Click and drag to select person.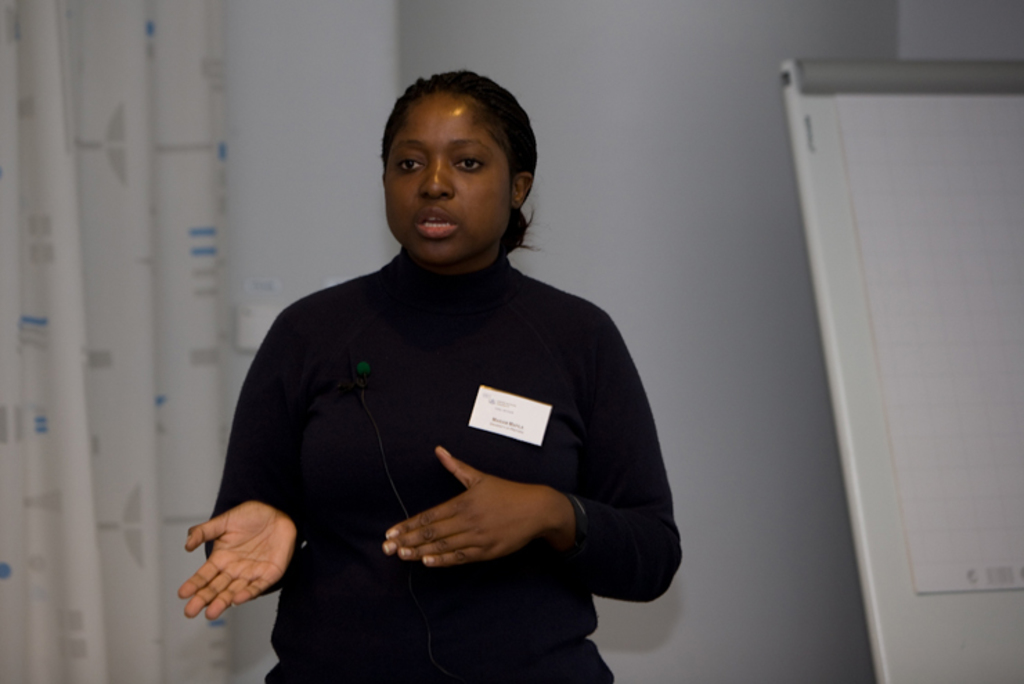
Selection: bbox=[198, 60, 679, 677].
